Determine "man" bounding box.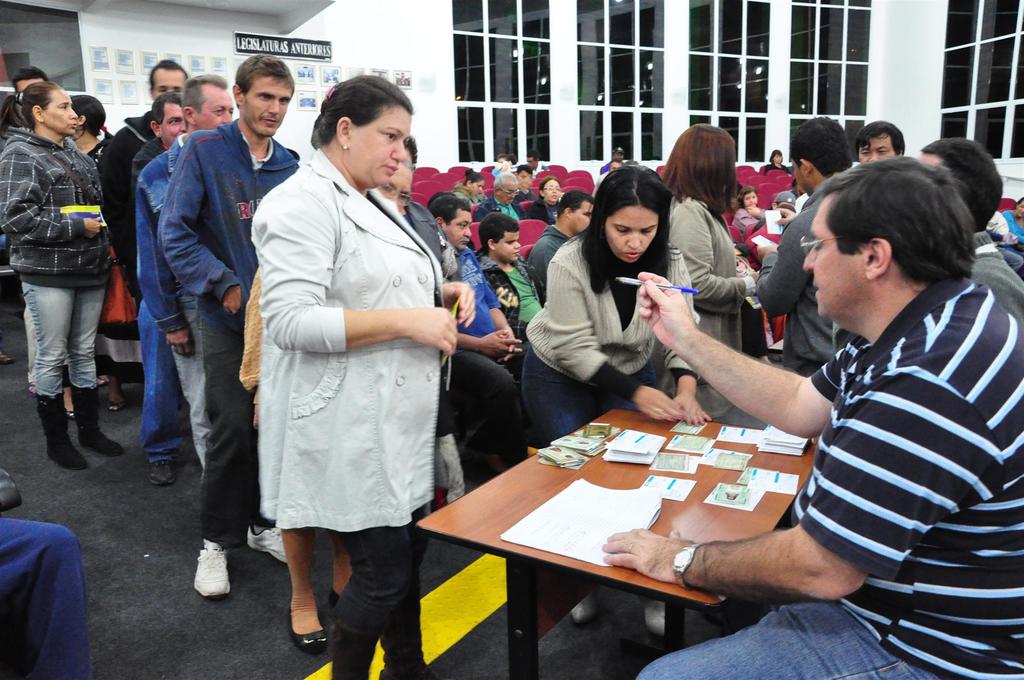
Determined: [527,148,551,177].
